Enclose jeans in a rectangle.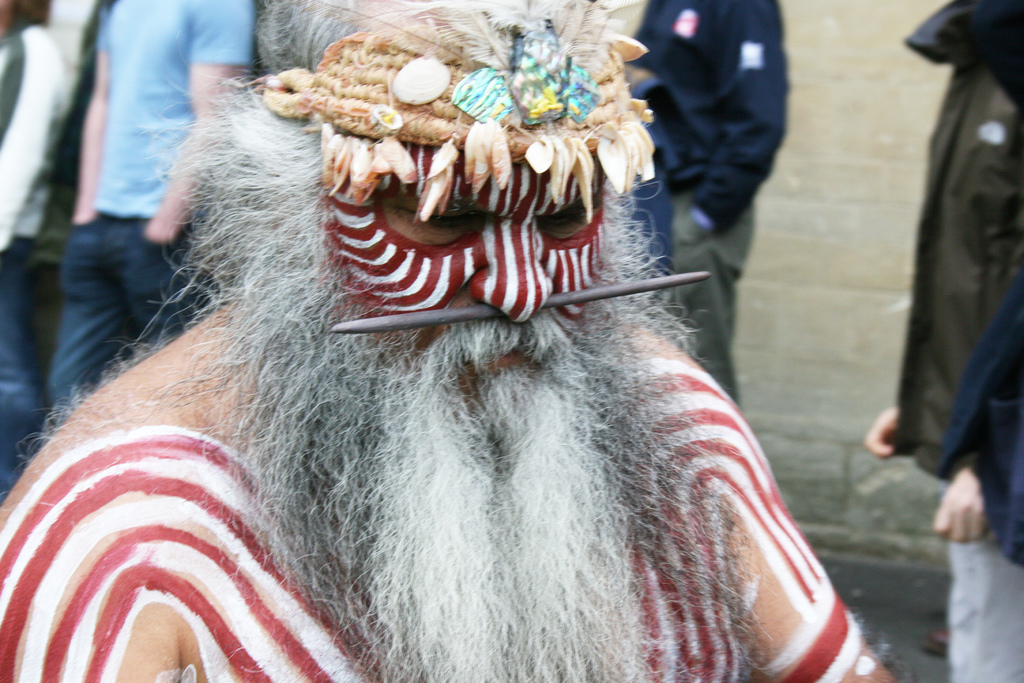
crop(948, 529, 1019, 682).
